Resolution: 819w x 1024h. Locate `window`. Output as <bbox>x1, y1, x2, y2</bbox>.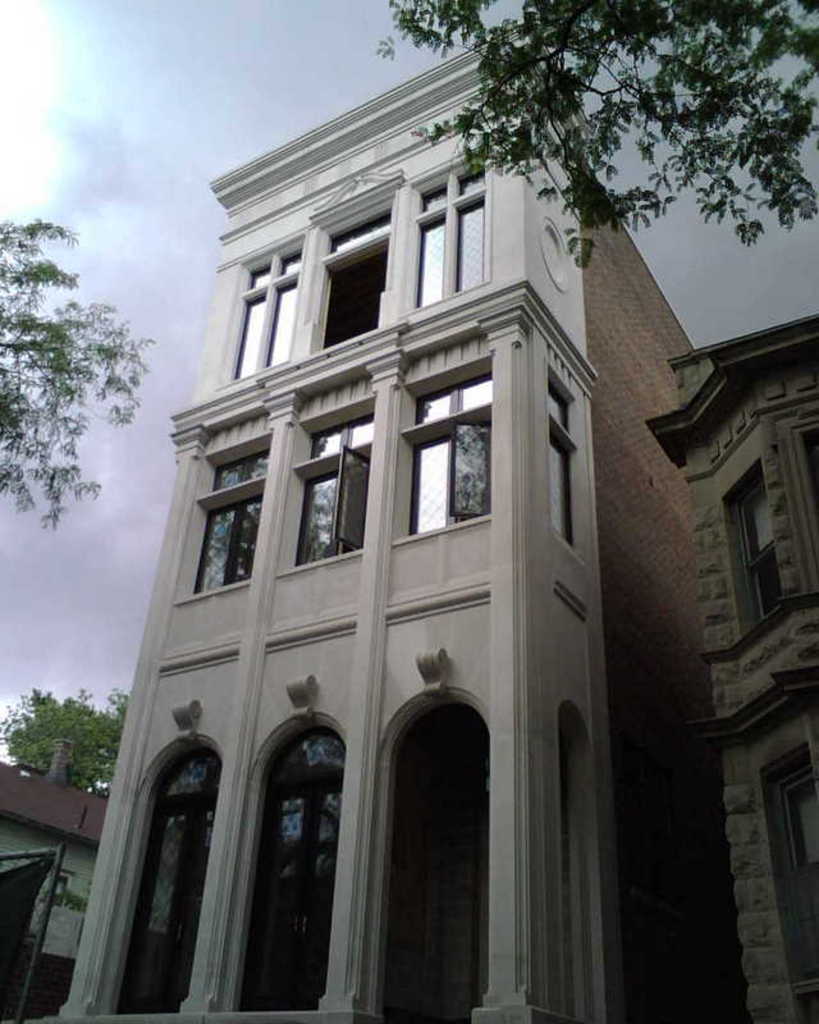
<bbox>200, 445, 271, 598</bbox>.
